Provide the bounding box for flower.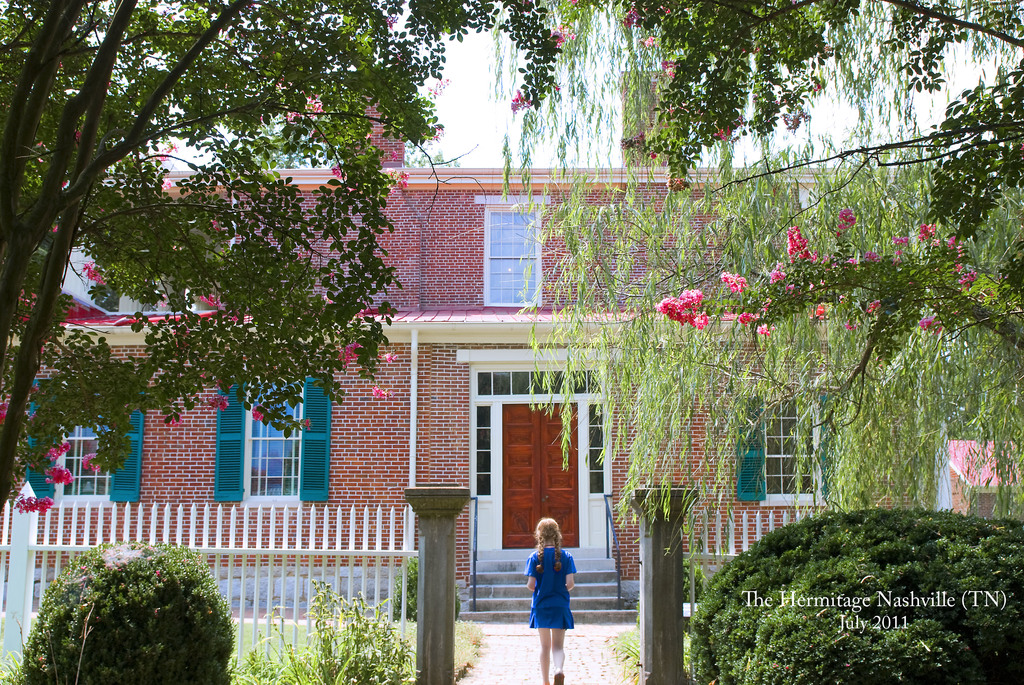
<box>45,465,72,485</box>.
